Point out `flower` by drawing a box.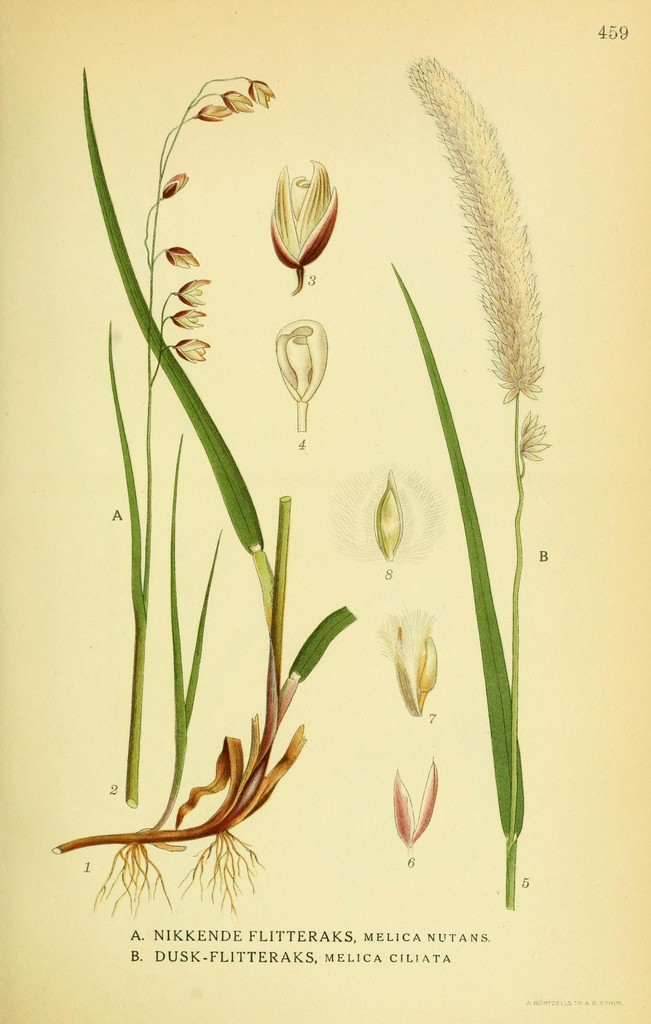
detection(249, 77, 272, 108).
